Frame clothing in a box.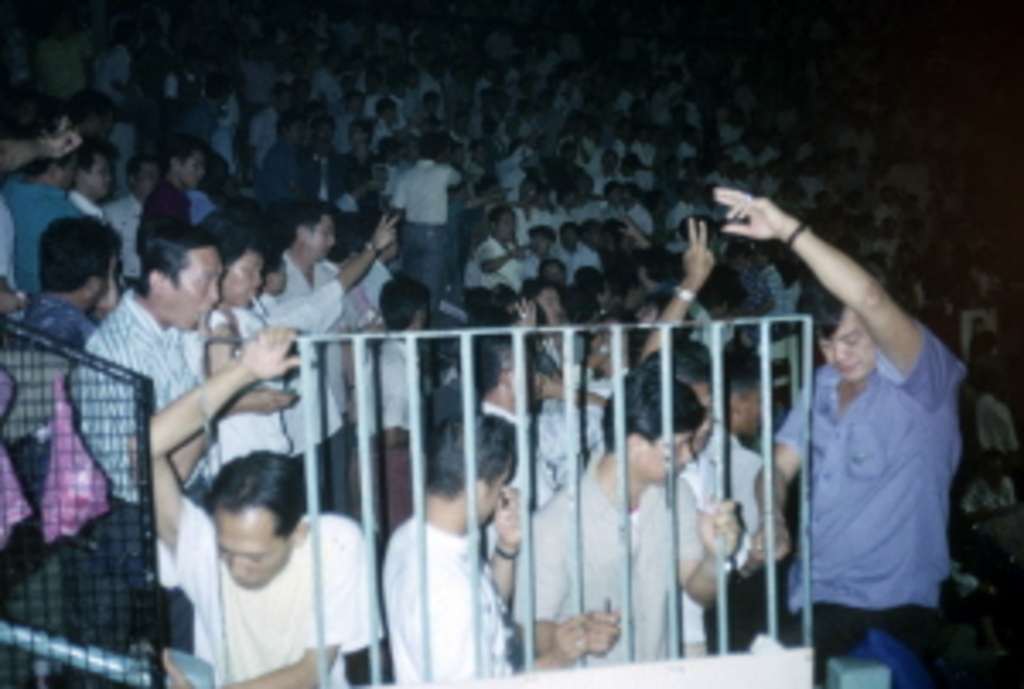
BBox(396, 164, 454, 269).
